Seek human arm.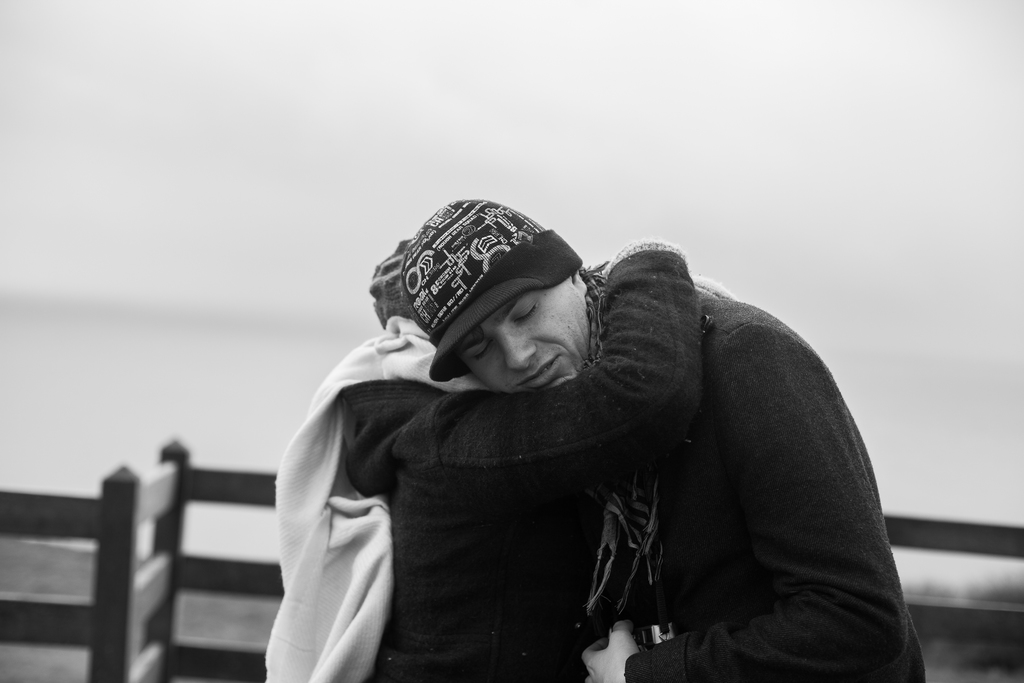
crop(407, 239, 701, 504).
